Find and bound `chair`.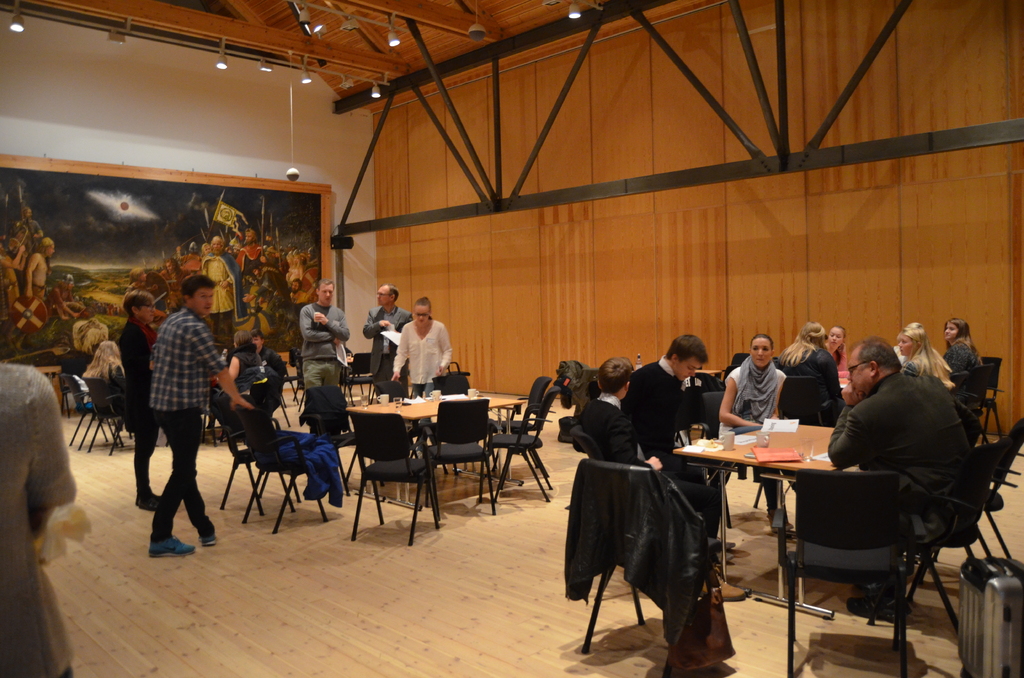
Bound: left=278, top=354, right=300, bottom=398.
